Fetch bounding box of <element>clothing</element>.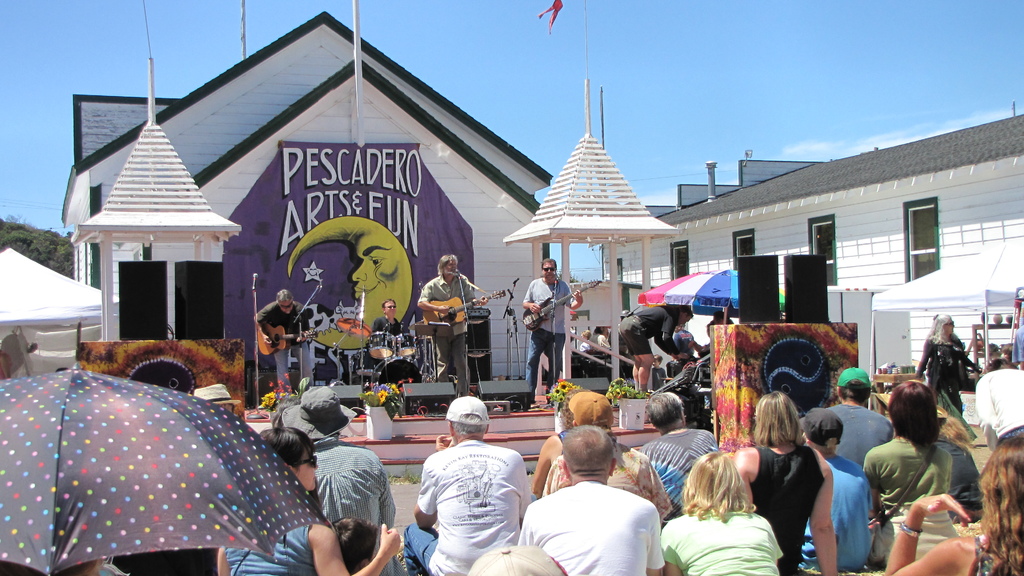
Bbox: locate(800, 449, 872, 575).
